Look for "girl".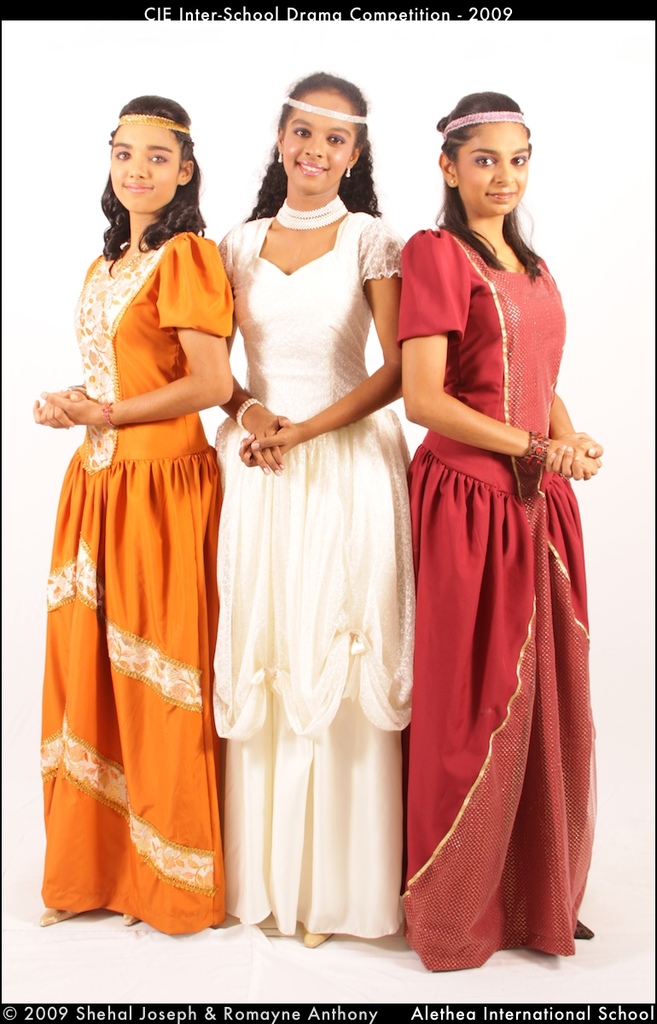
Found: [x1=210, y1=66, x2=416, y2=957].
